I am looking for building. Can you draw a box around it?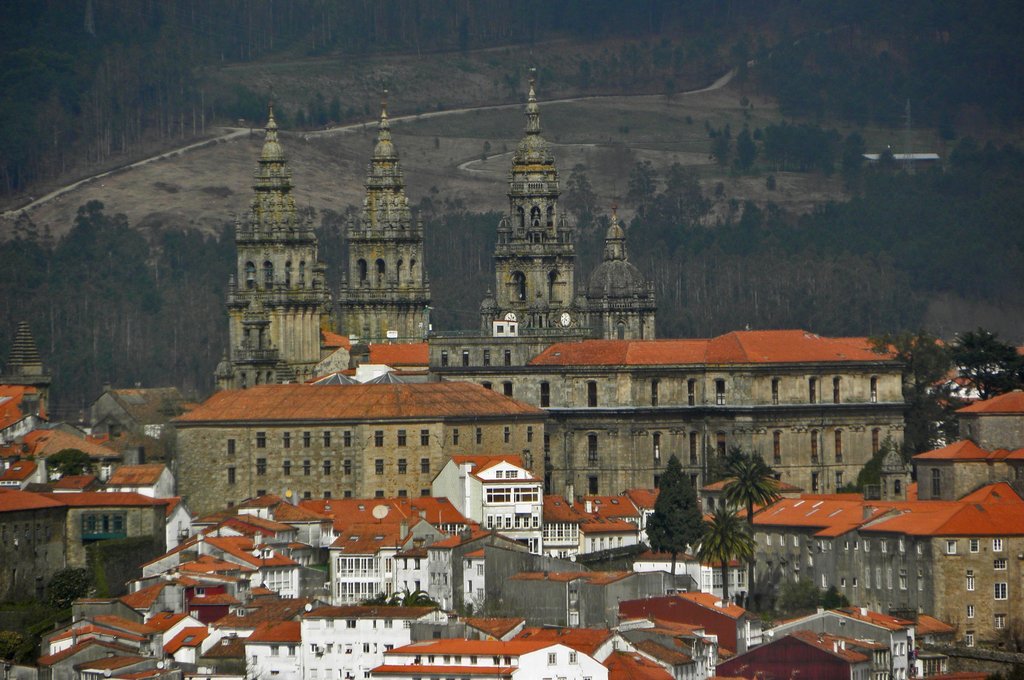
Sure, the bounding box is Rect(246, 608, 460, 678).
